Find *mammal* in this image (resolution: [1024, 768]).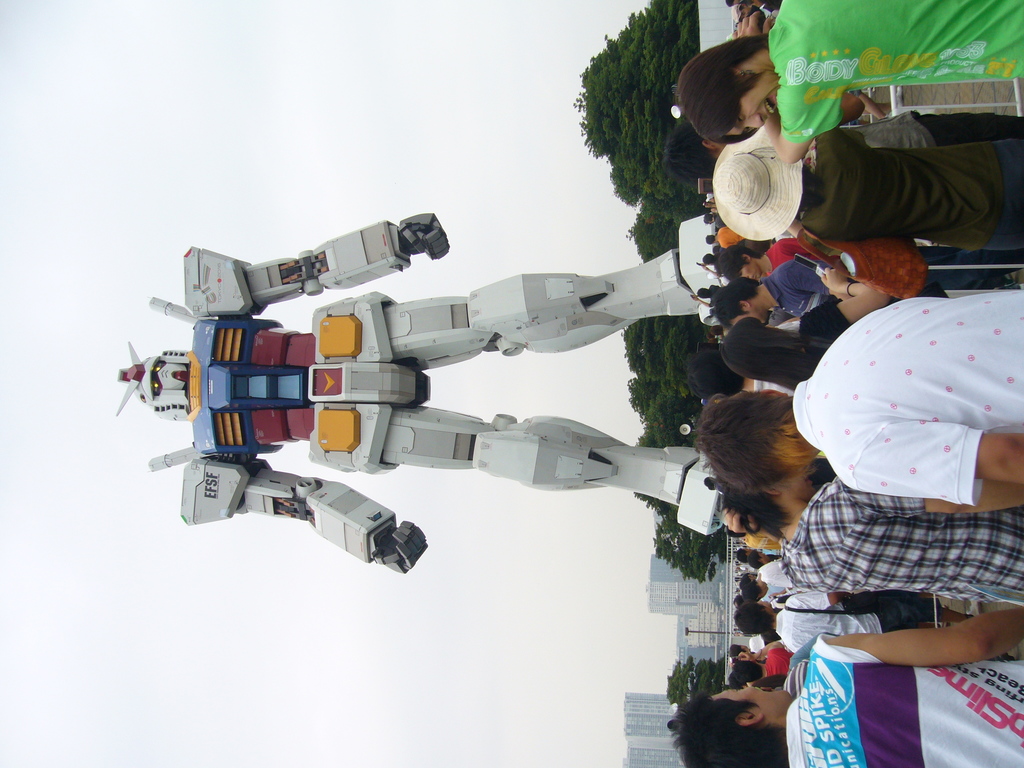
bbox(700, 274, 1023, 515).
